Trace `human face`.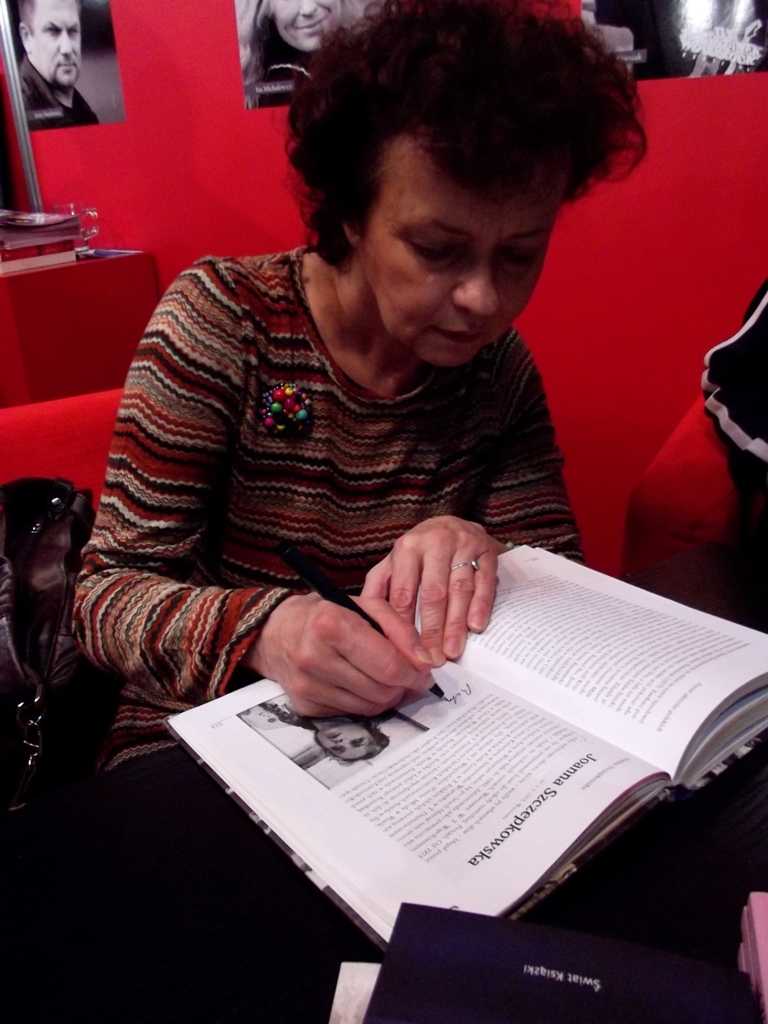
Traced to left=360, top=129, right=575, bottom=367.
